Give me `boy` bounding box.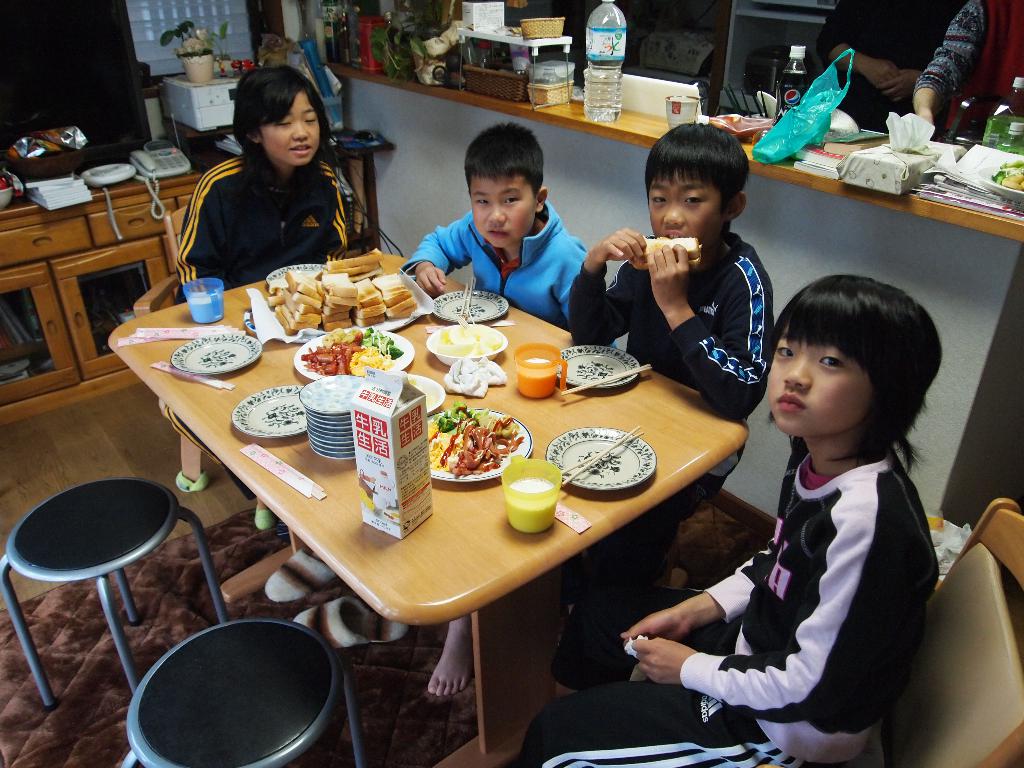
region(399, 122, 616, 347).
